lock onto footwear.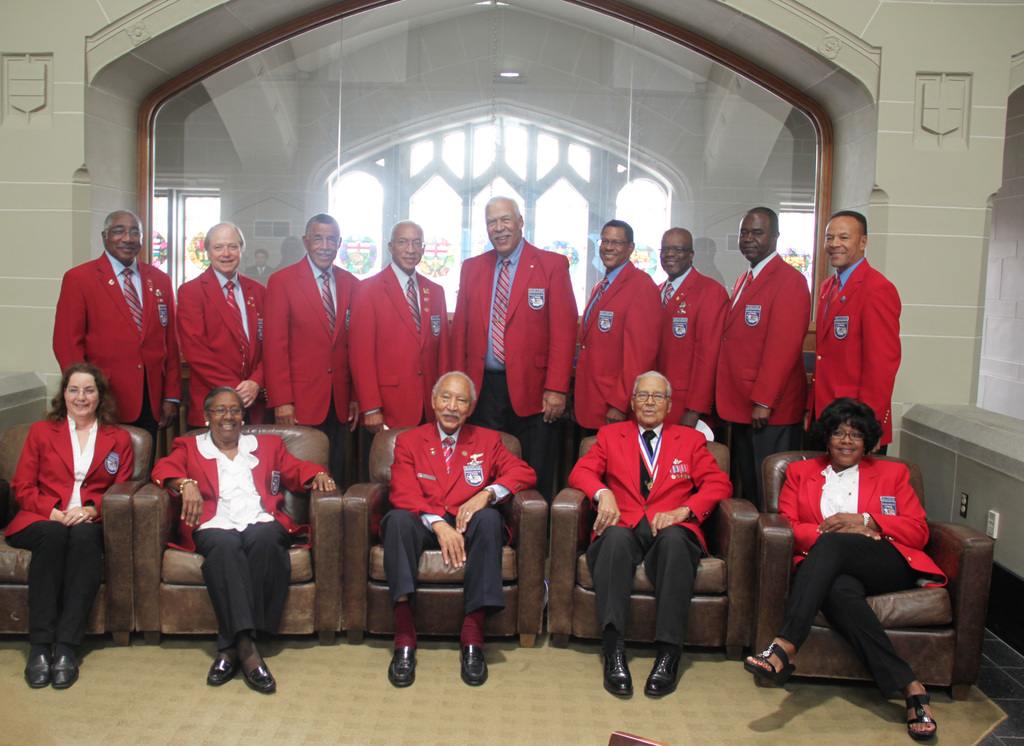
Locked: bbox(194, 642, 269, 706).
